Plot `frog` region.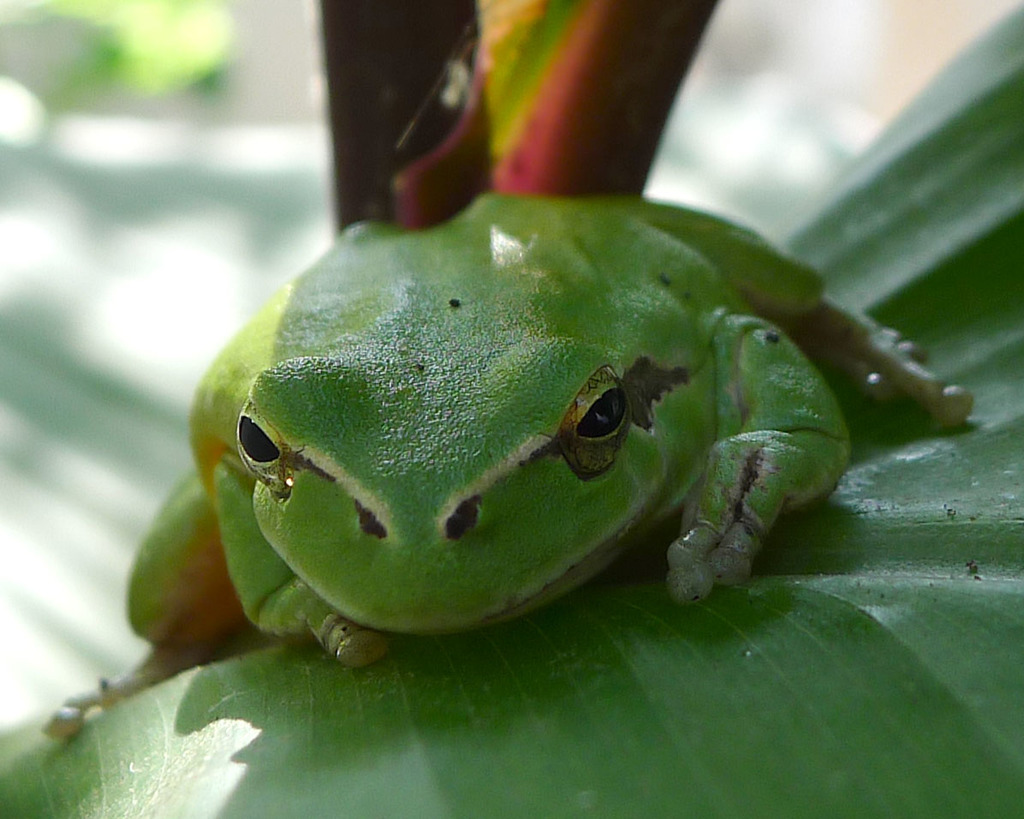
Plotted at (x1=50, y1=190, x2=970, y2=744).
